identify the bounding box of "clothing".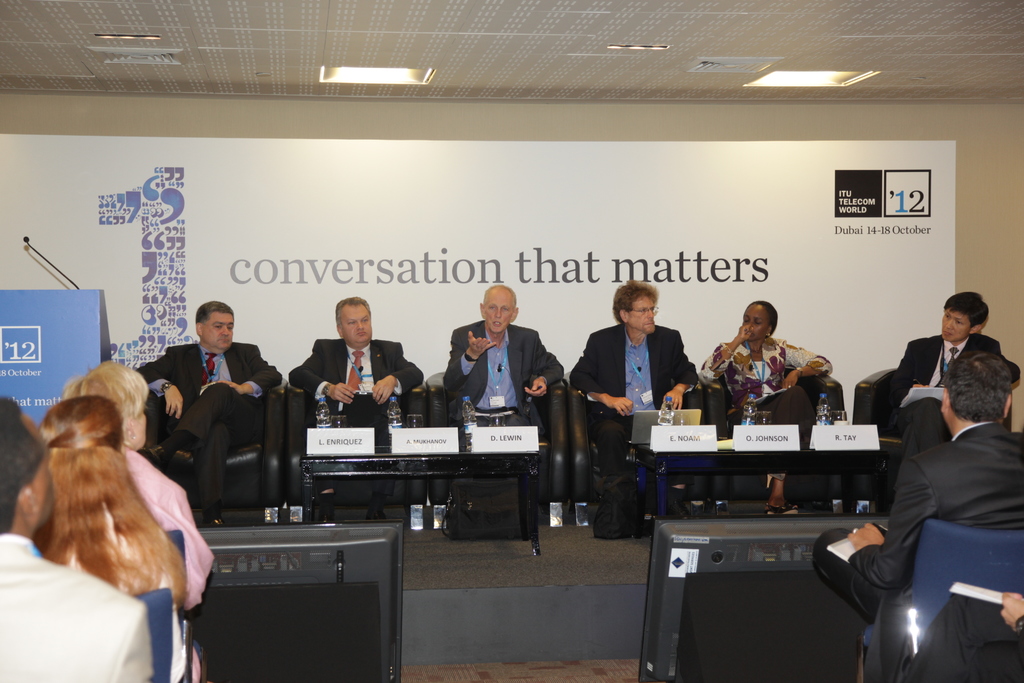
(0, 533, 159, 682).
